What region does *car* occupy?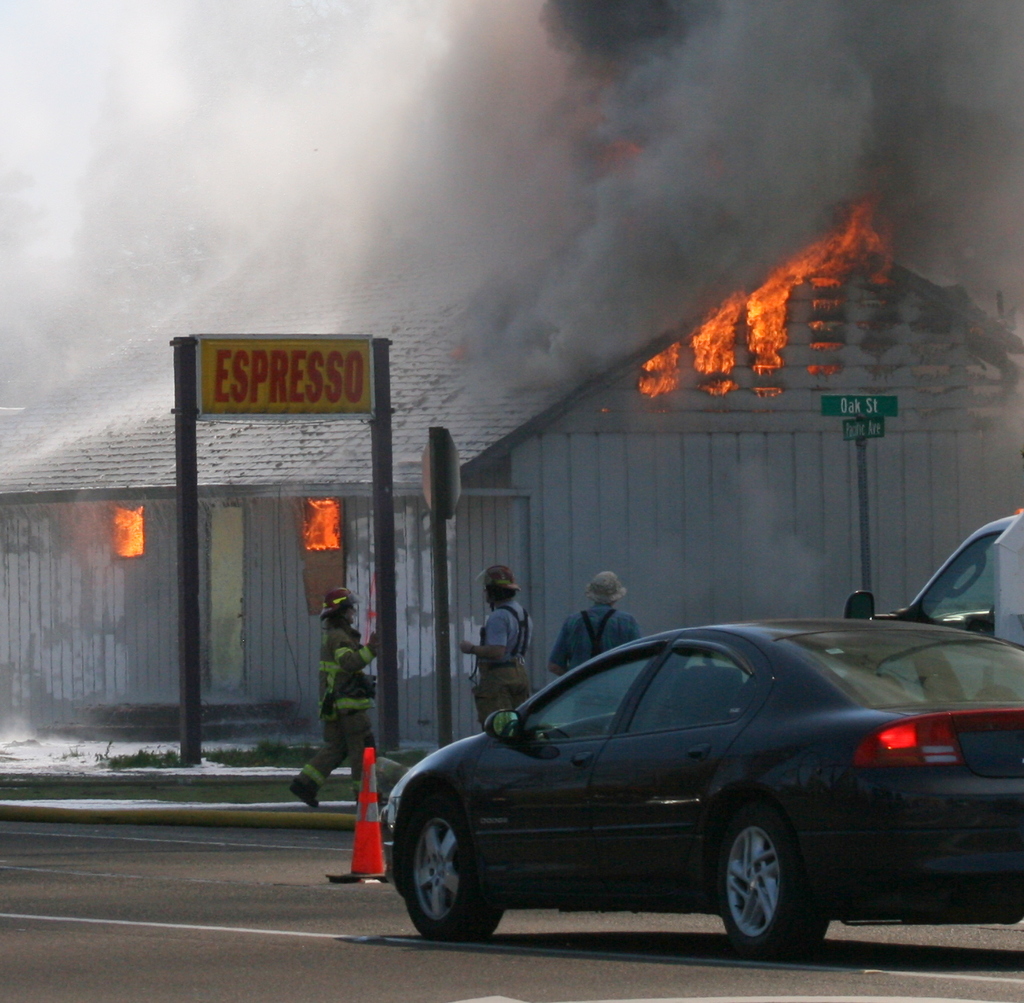
[x1=372, y1=599, x2=1015, y2=962].
